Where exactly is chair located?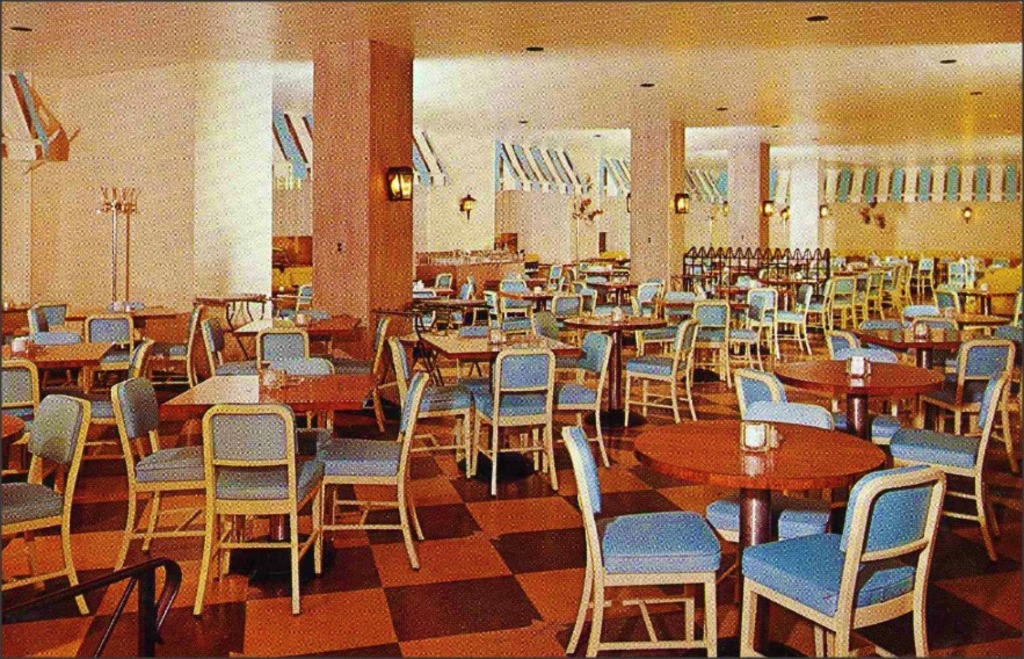
Its bounding box is (102,375,204,574).
